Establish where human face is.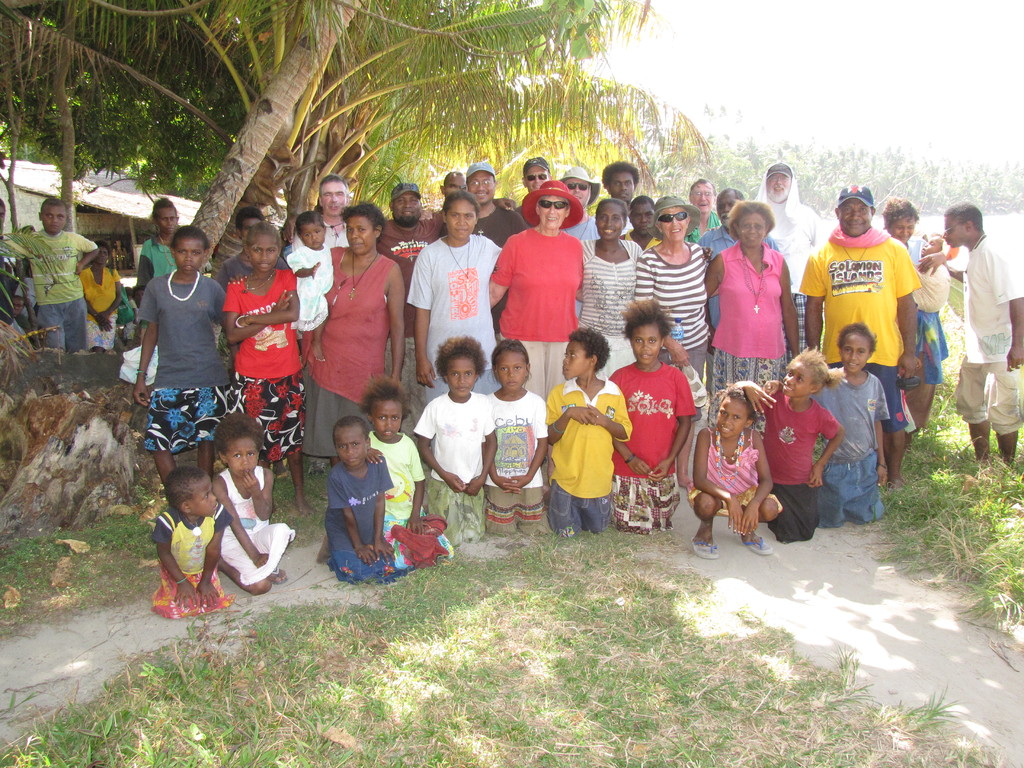
Established at region(221, 427, 262, 479).
